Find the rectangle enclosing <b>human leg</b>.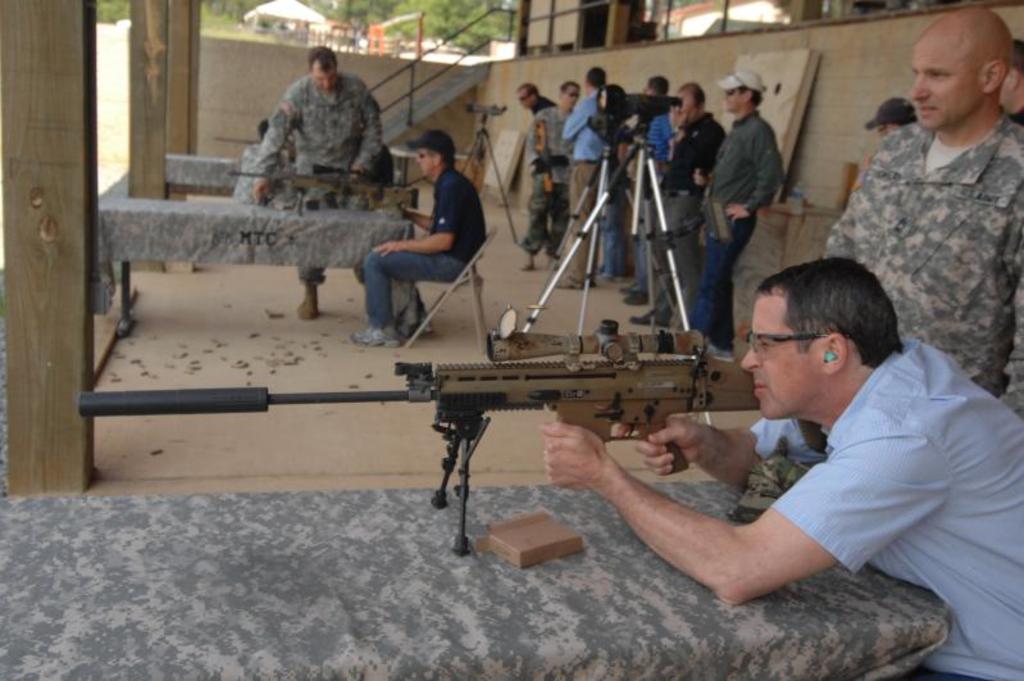
x1=564 y1=163 x2=592 y2=285.
